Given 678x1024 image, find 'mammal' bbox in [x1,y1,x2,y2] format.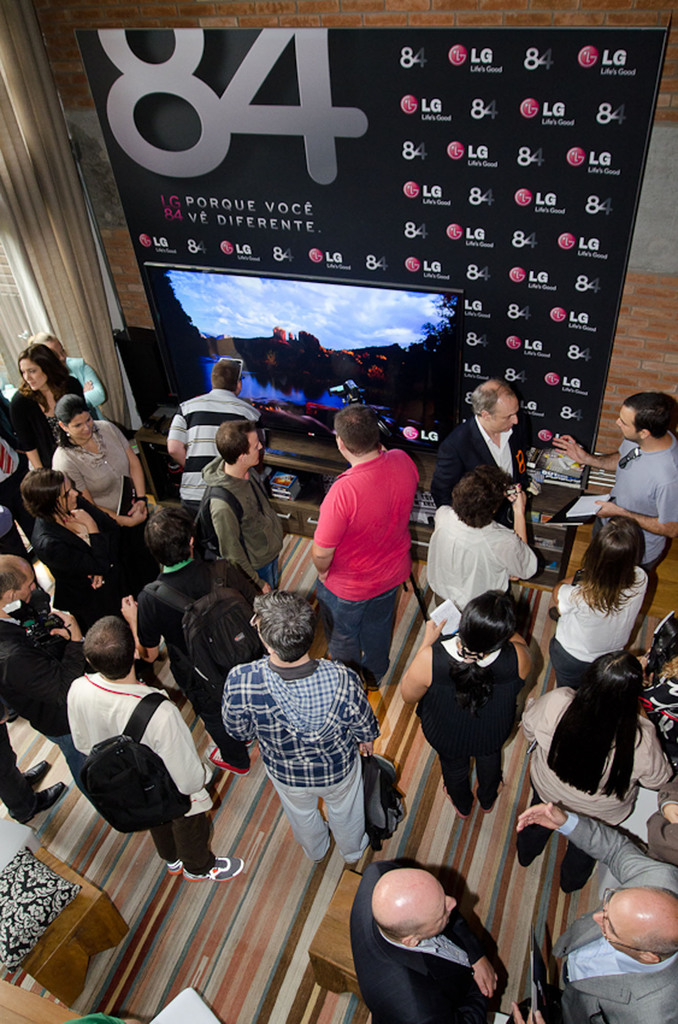
[349,858,508,1023].
